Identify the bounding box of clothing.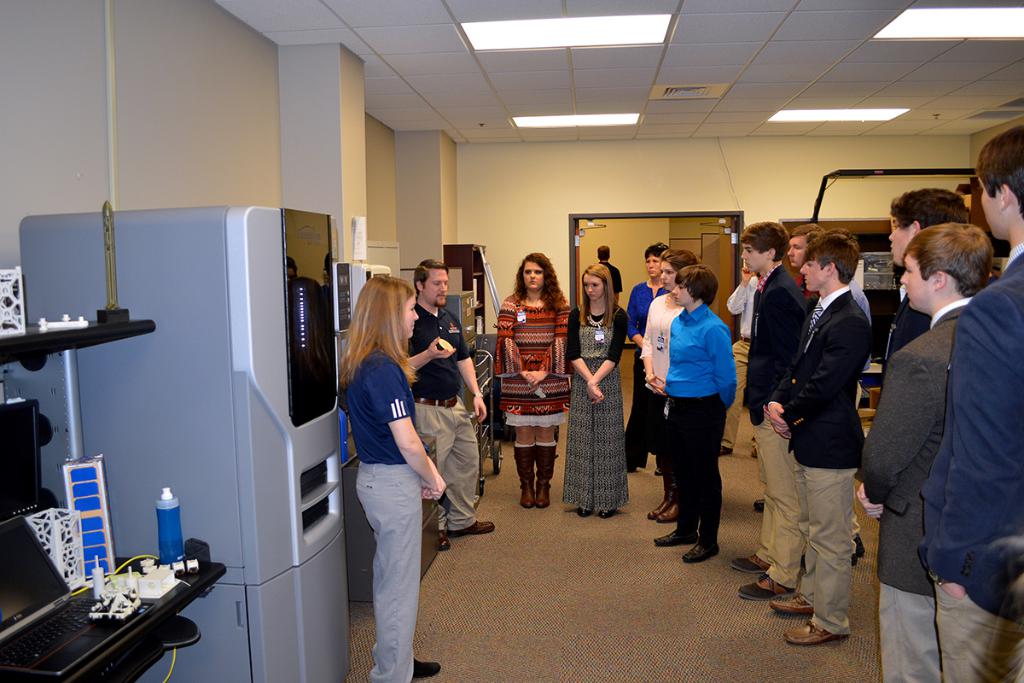
870, 283, 948, 406.
